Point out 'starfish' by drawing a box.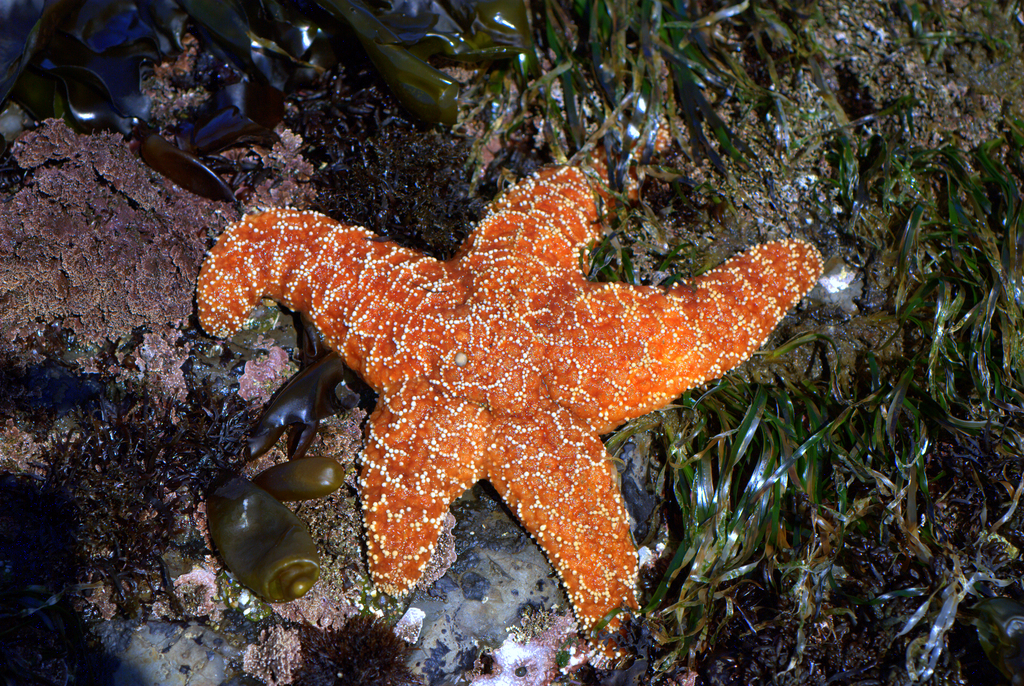
bbox(194, 113, 826, 664).
